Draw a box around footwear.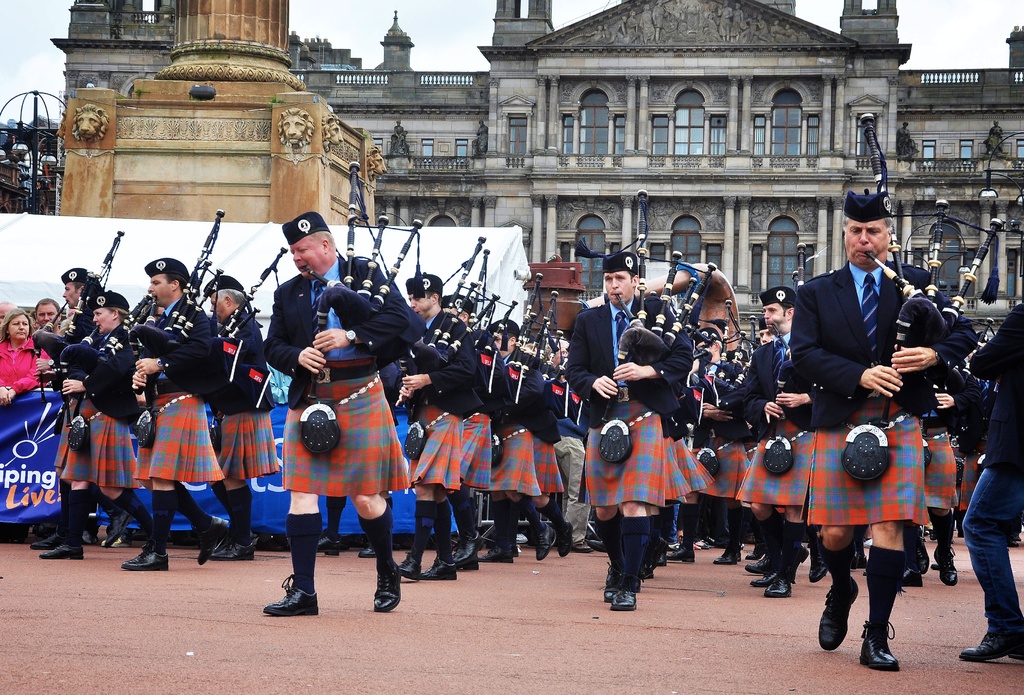
detection(636, 578, 642, 593).
